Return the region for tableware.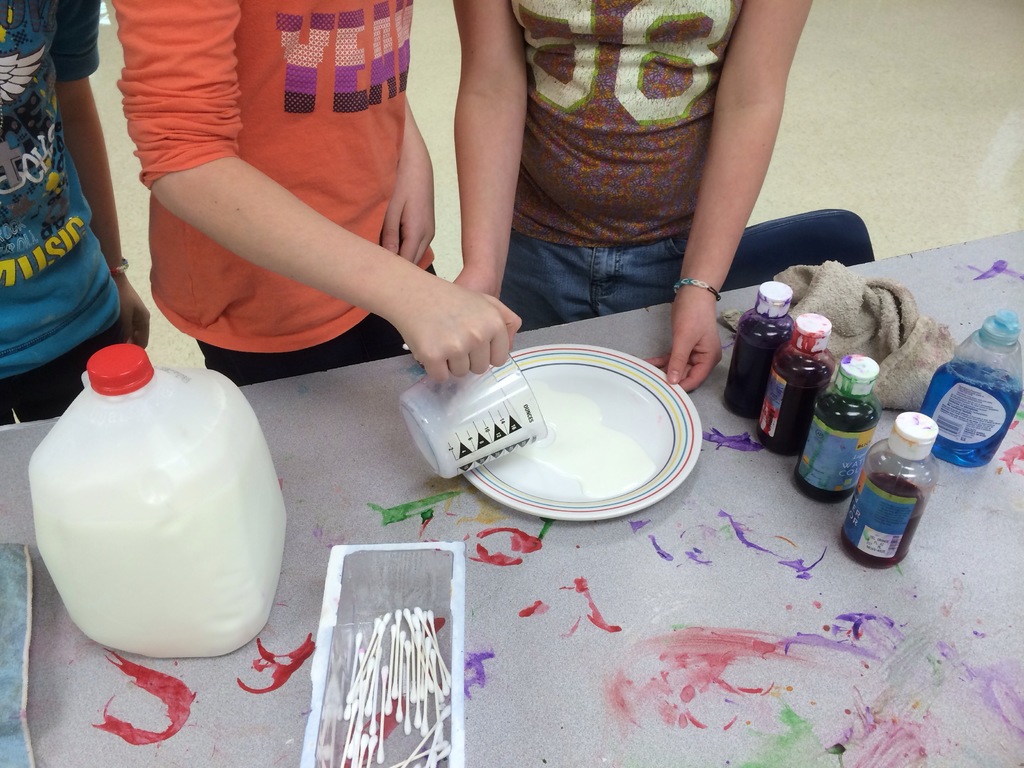
<box>397,353,548,486</box>.
